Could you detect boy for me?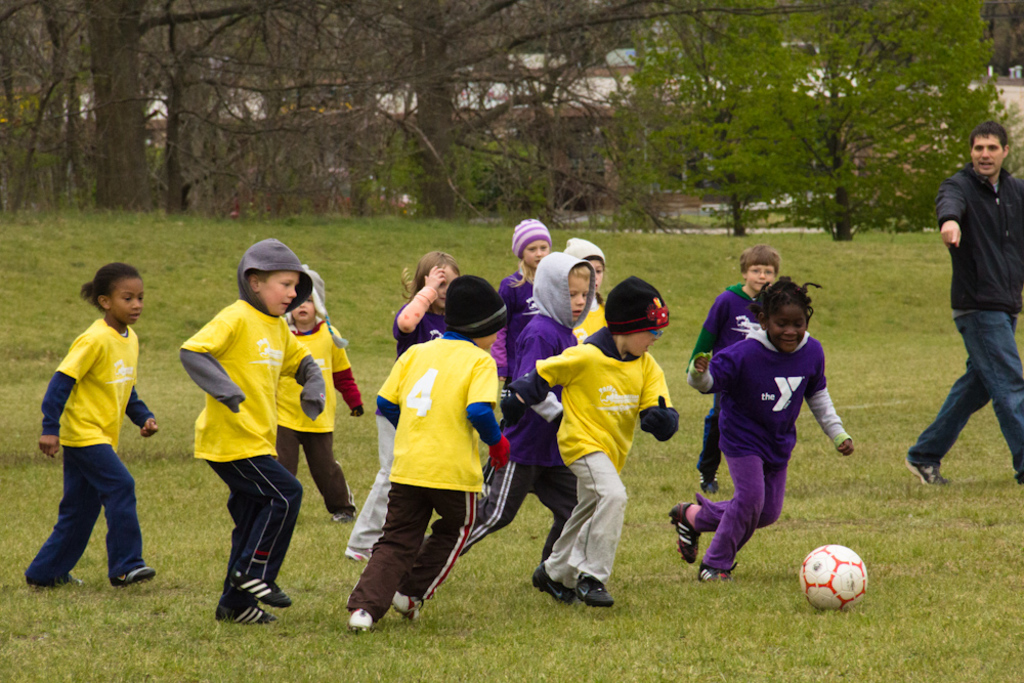
Detection result: left=356, top=278, right=512, bottom=637.
